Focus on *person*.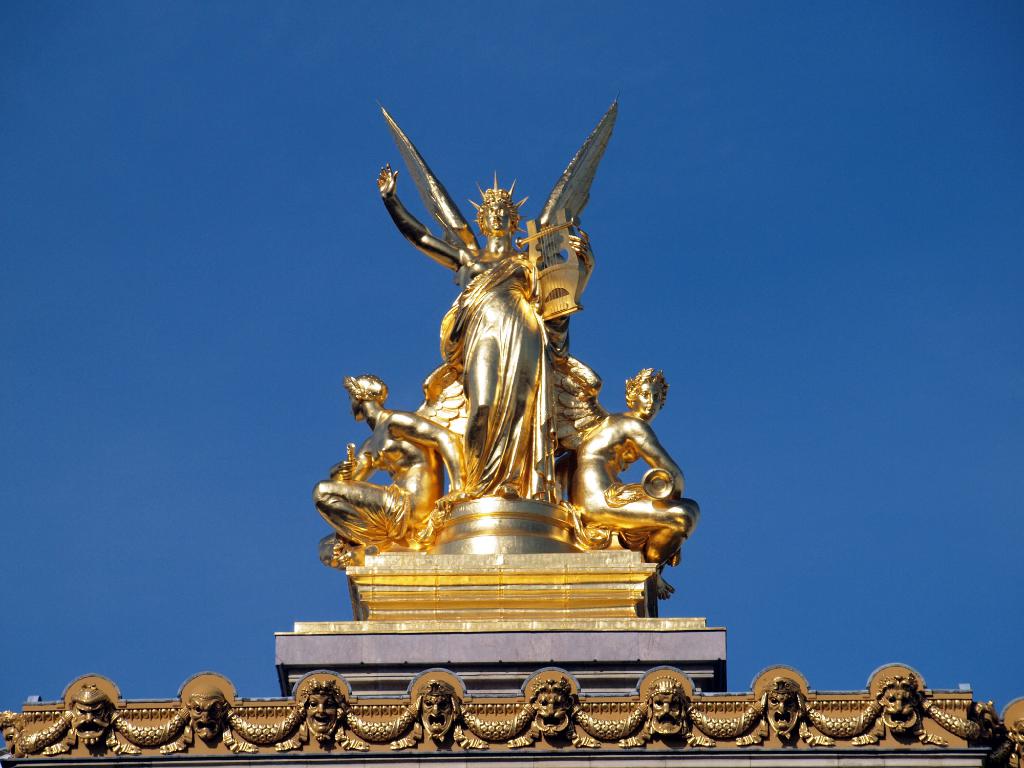
Focused at l=308, t=377, r=467, b=557.
